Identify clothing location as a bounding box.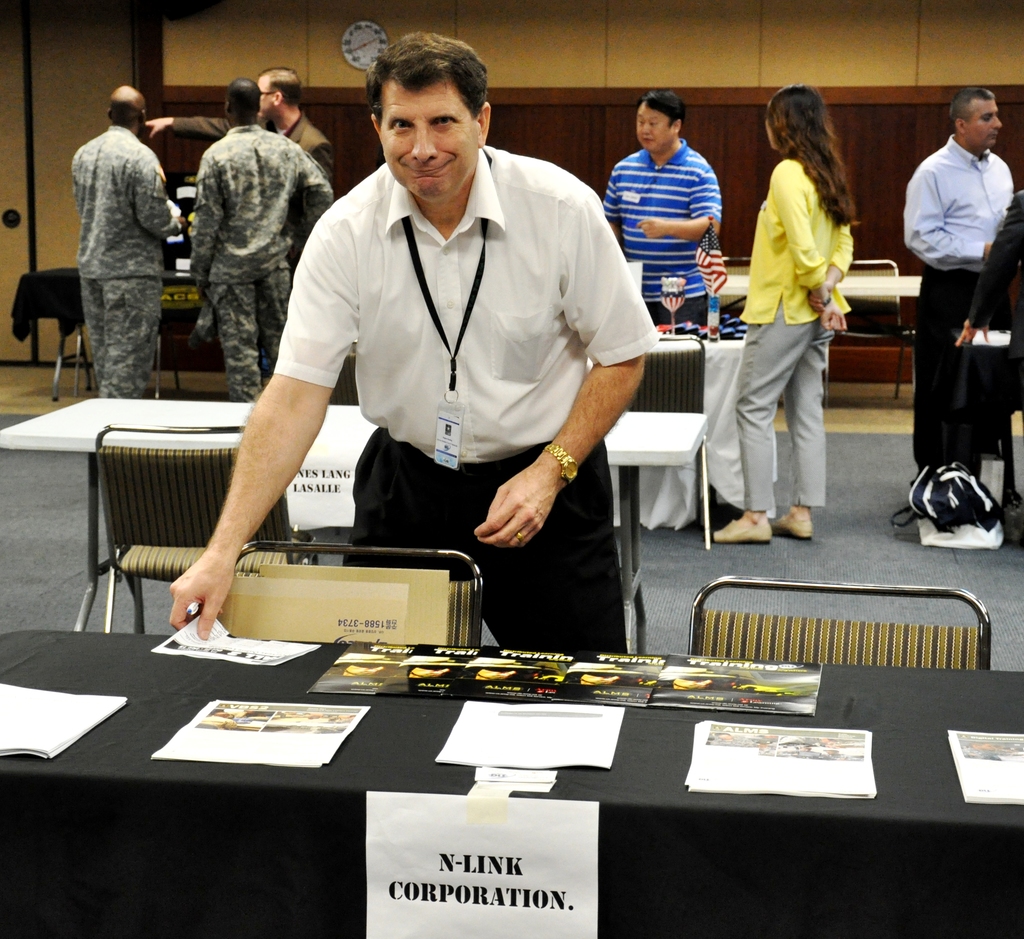
bbox(899, 129, 1016, 495).
